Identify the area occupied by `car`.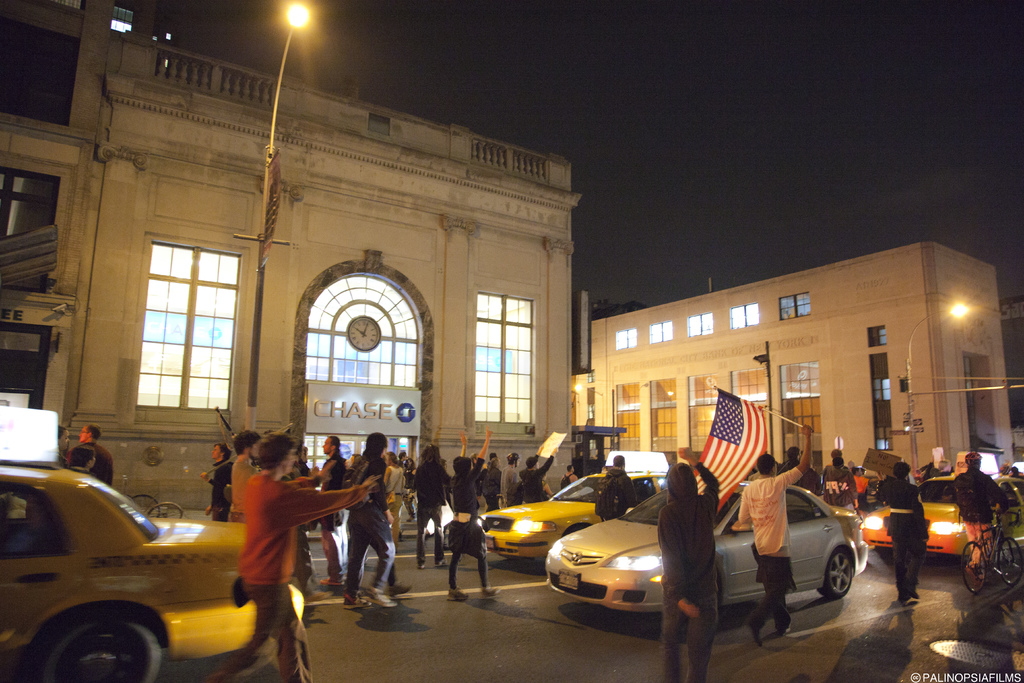
Area: crop(0, 401, 300, 682).
